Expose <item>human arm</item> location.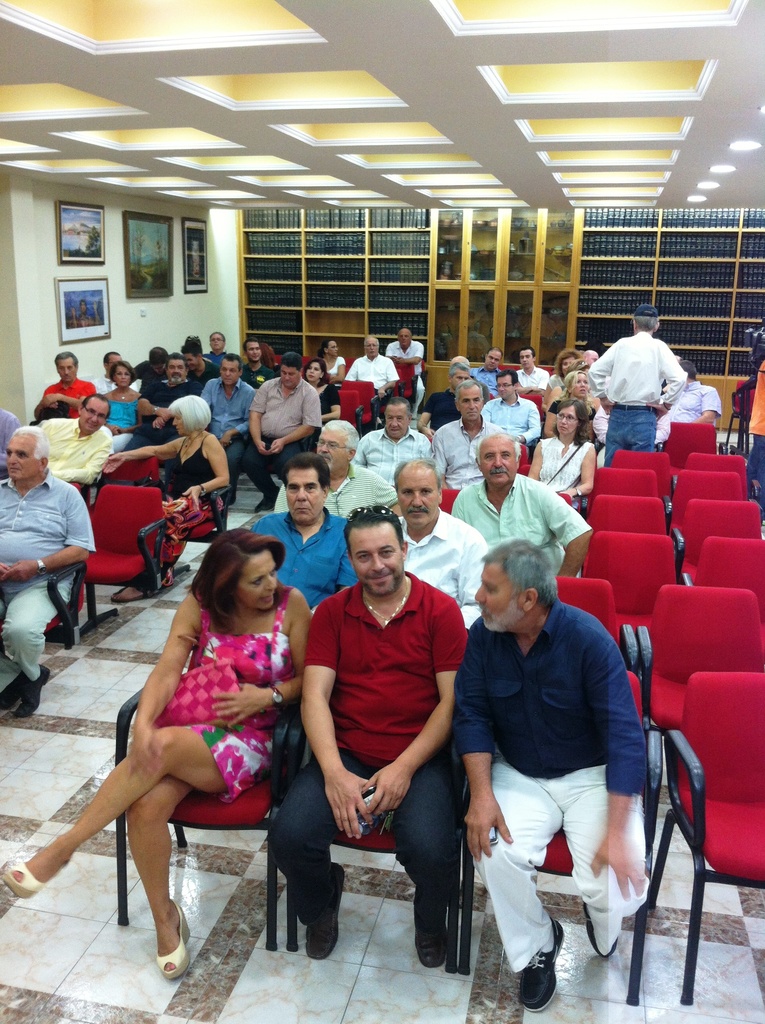
Exposed at region(179, 433, 235, 512).
